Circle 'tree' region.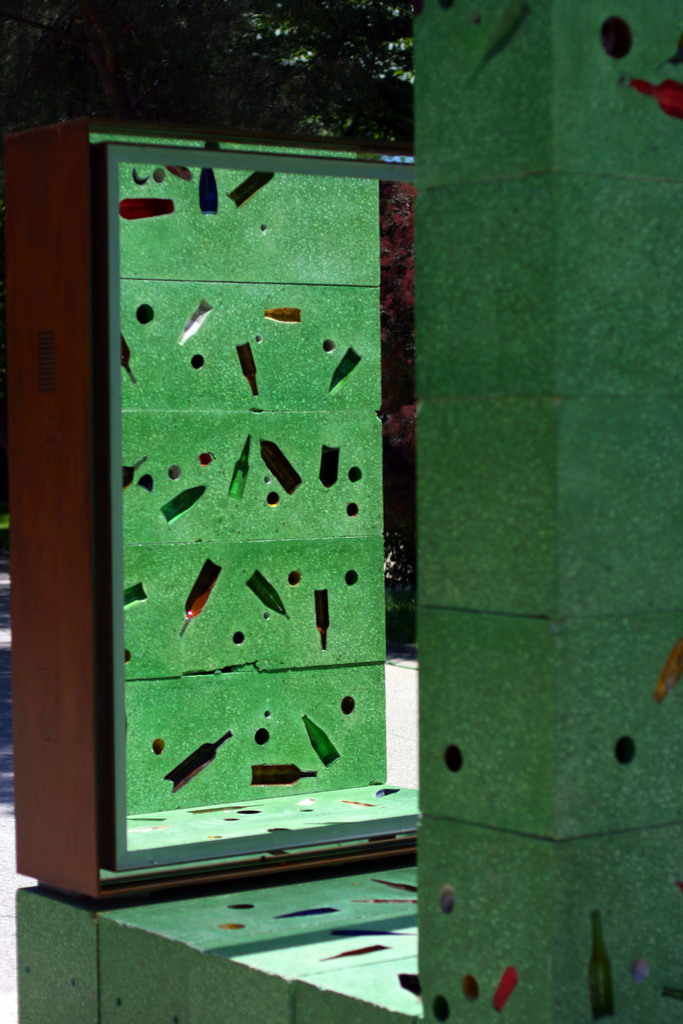
Region: {"x1": 0, "y1": 0, "x2": 424, "y2": 99}.
